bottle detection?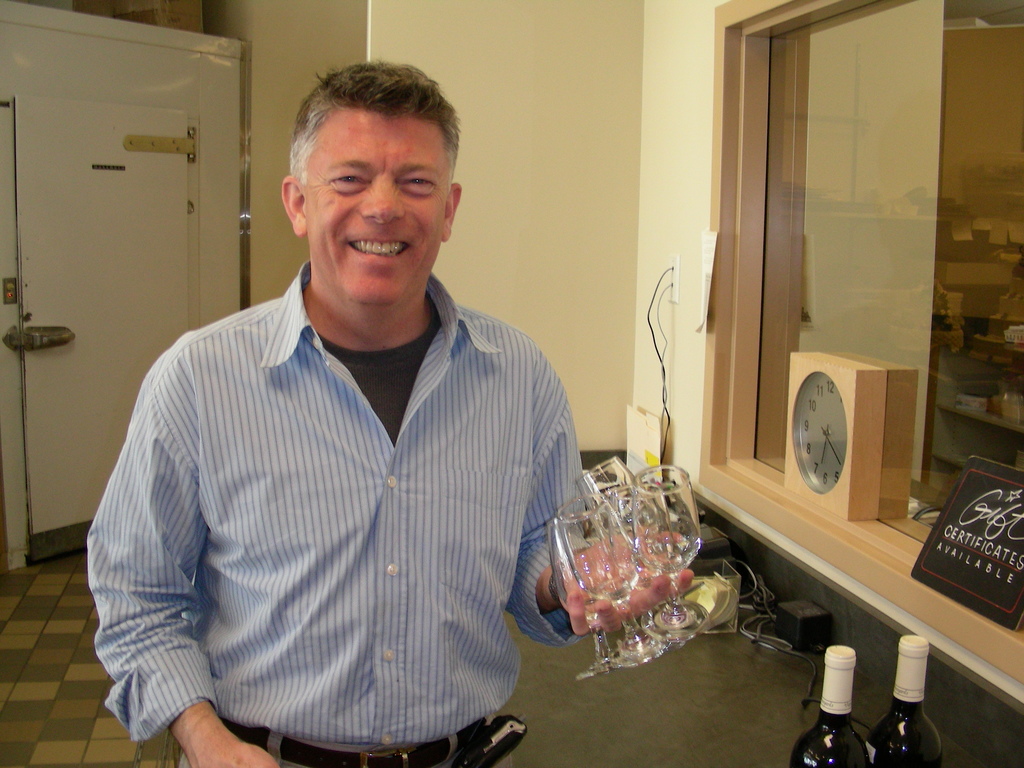
791/646/865/767
